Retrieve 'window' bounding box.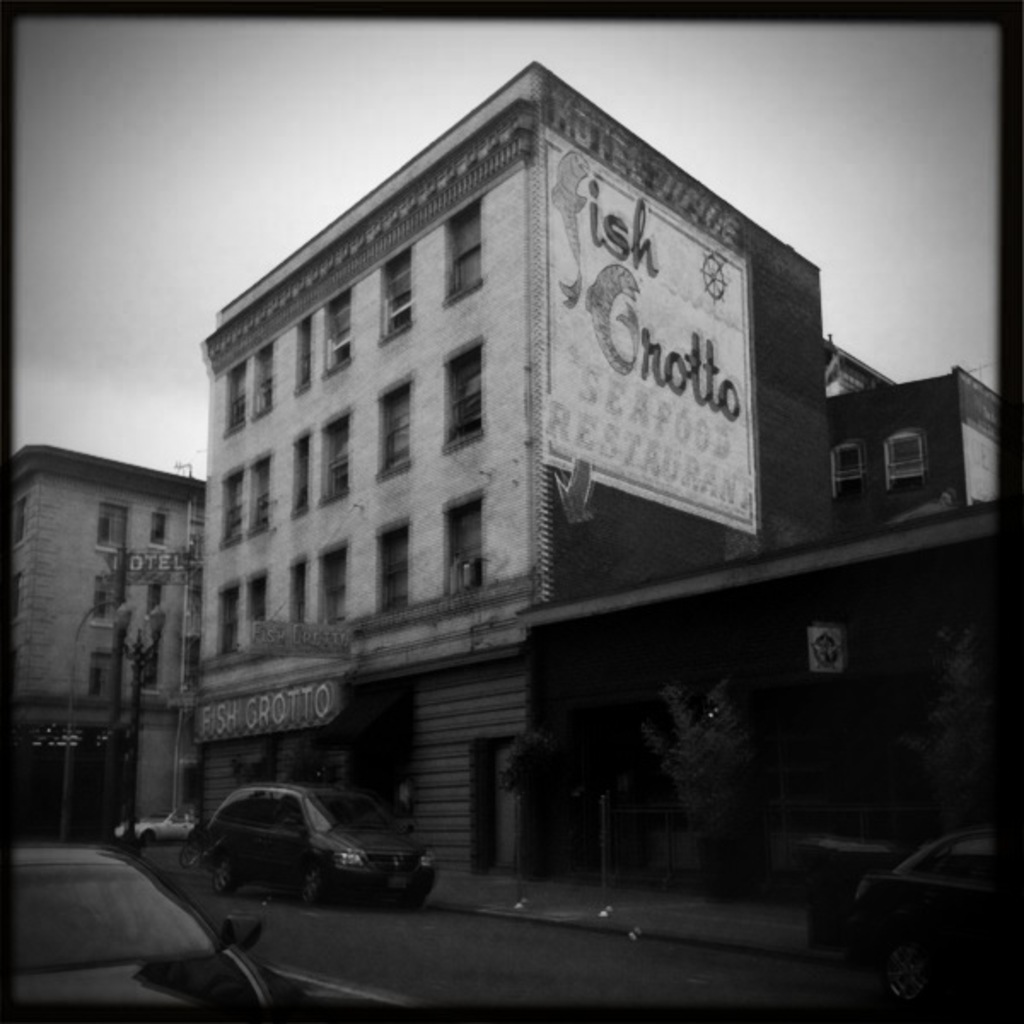
Bounding box: (left=288, top=309, right=311, bottom=394).
